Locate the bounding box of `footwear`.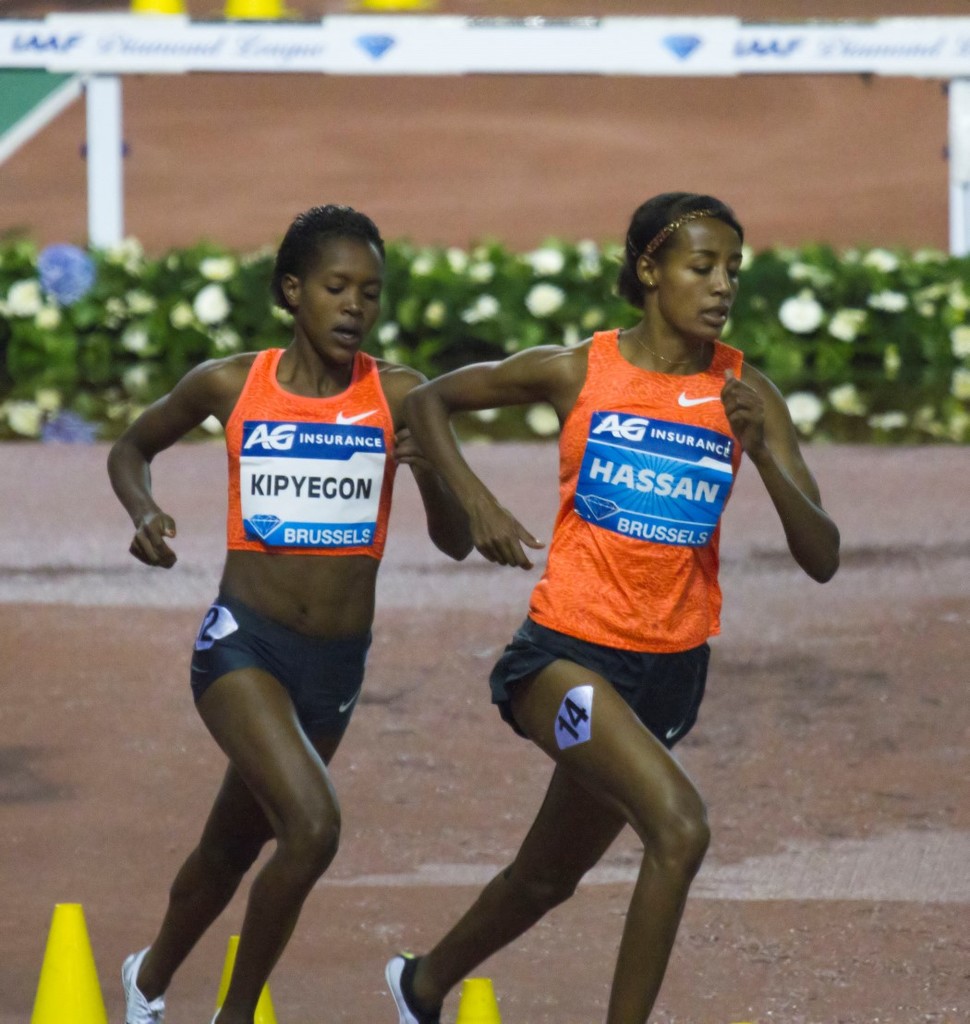
Bounding box: box(390, 954, 446, 1023).
